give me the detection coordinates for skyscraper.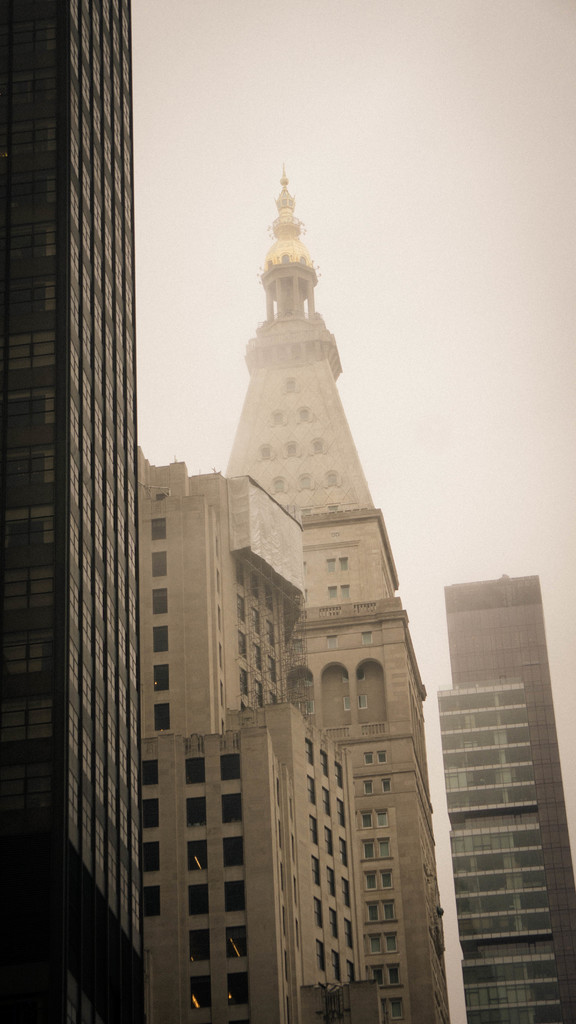
locate(2, 0, 149, 1023).
